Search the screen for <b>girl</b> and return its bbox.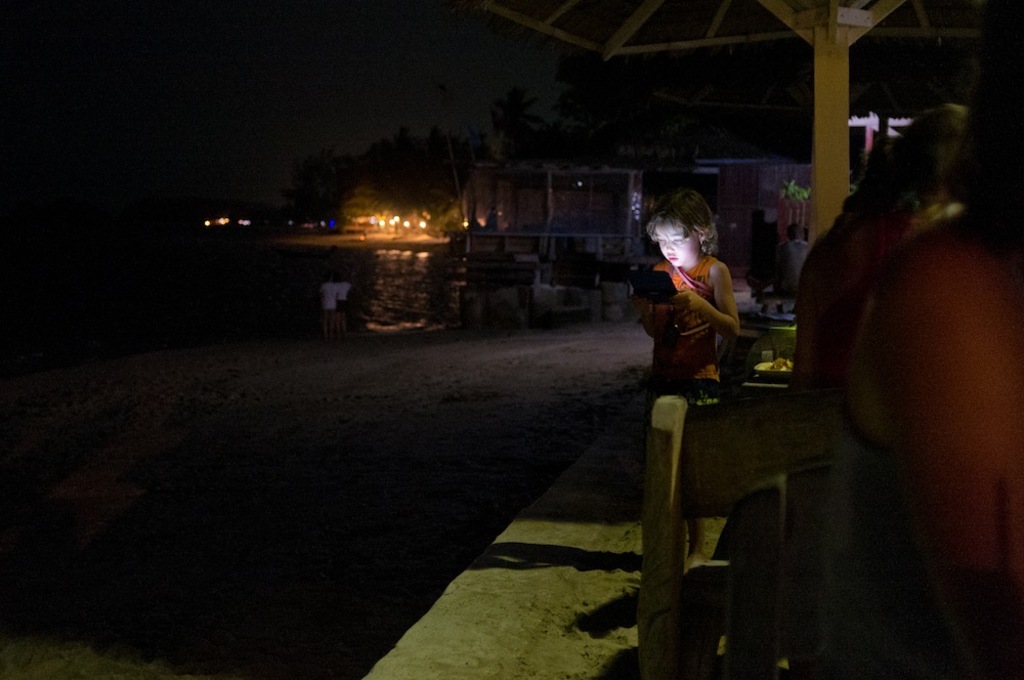
Found: {"left": 637, "top": 190, "right": 741, "bottom": 573}.
